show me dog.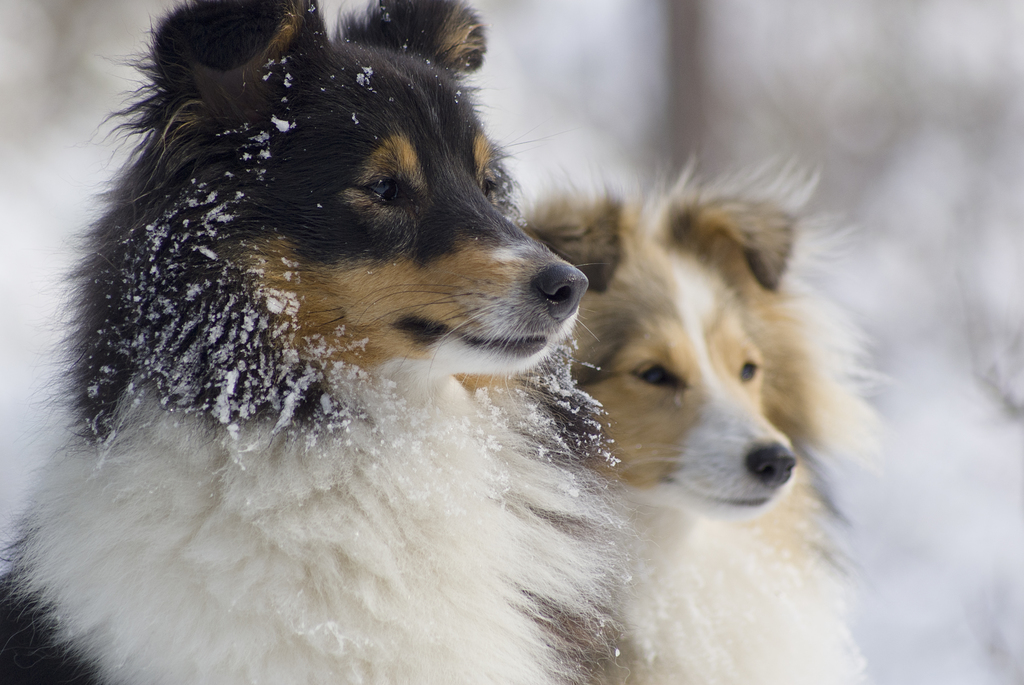
dog is here: left=525, top=148, right=869, bottom=684.
